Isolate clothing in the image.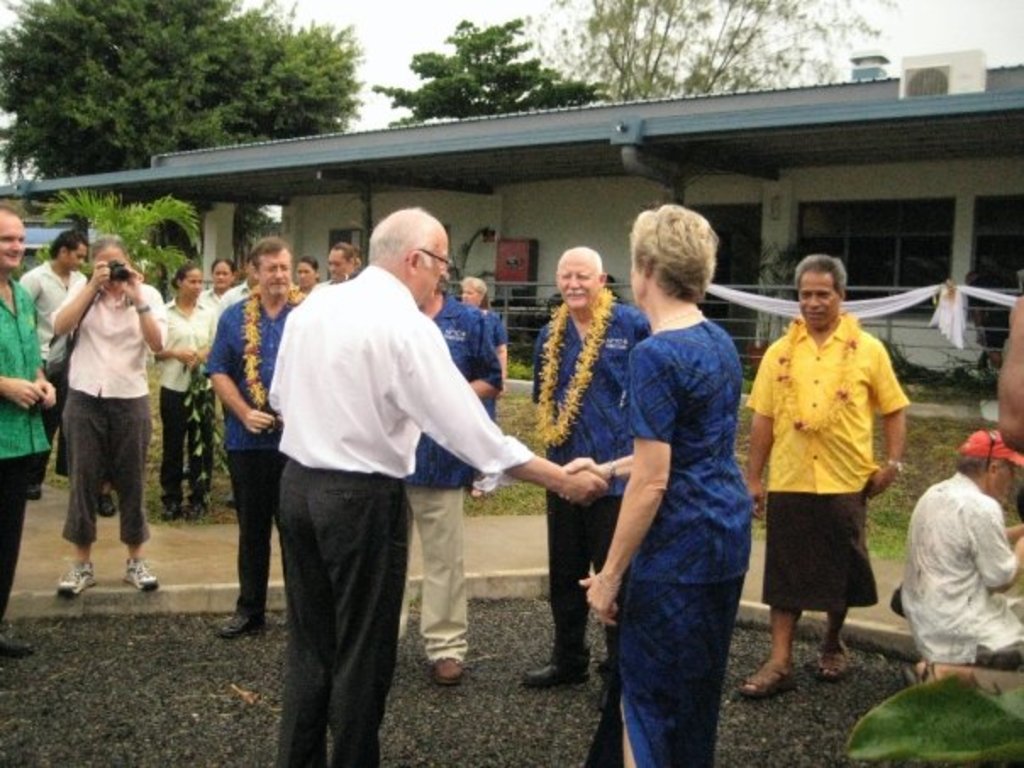
Isolated region: bbox=(207, 292, 293, 641).
